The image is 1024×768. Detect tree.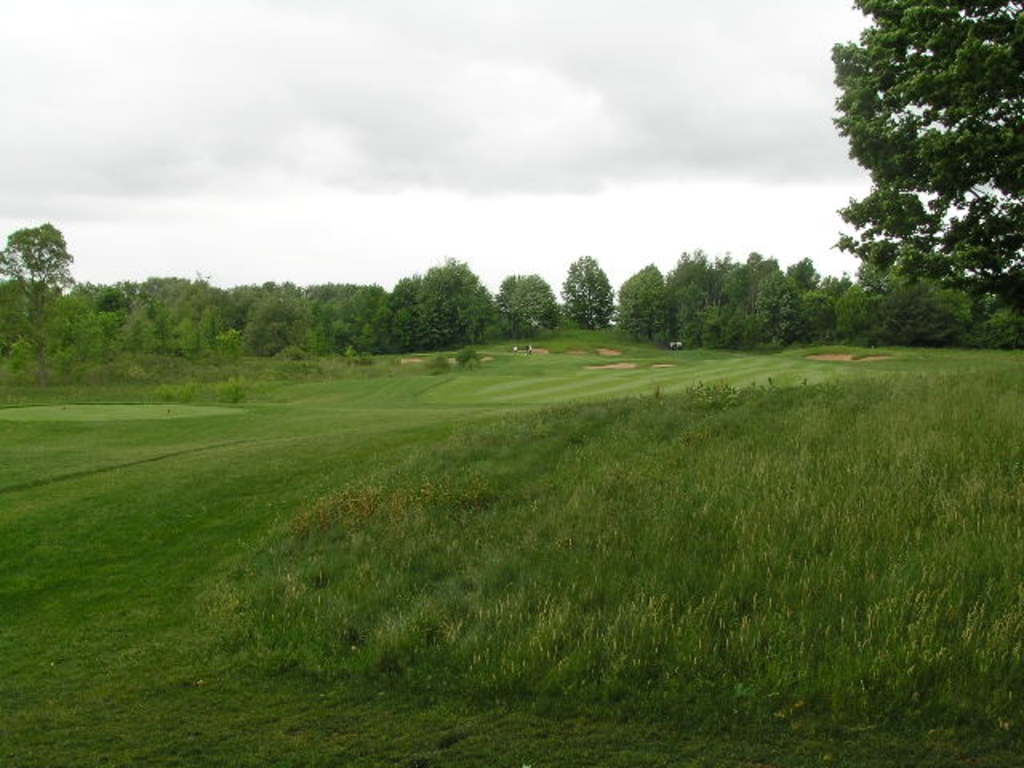
Detection: crop(562, 253, 614, 333).
